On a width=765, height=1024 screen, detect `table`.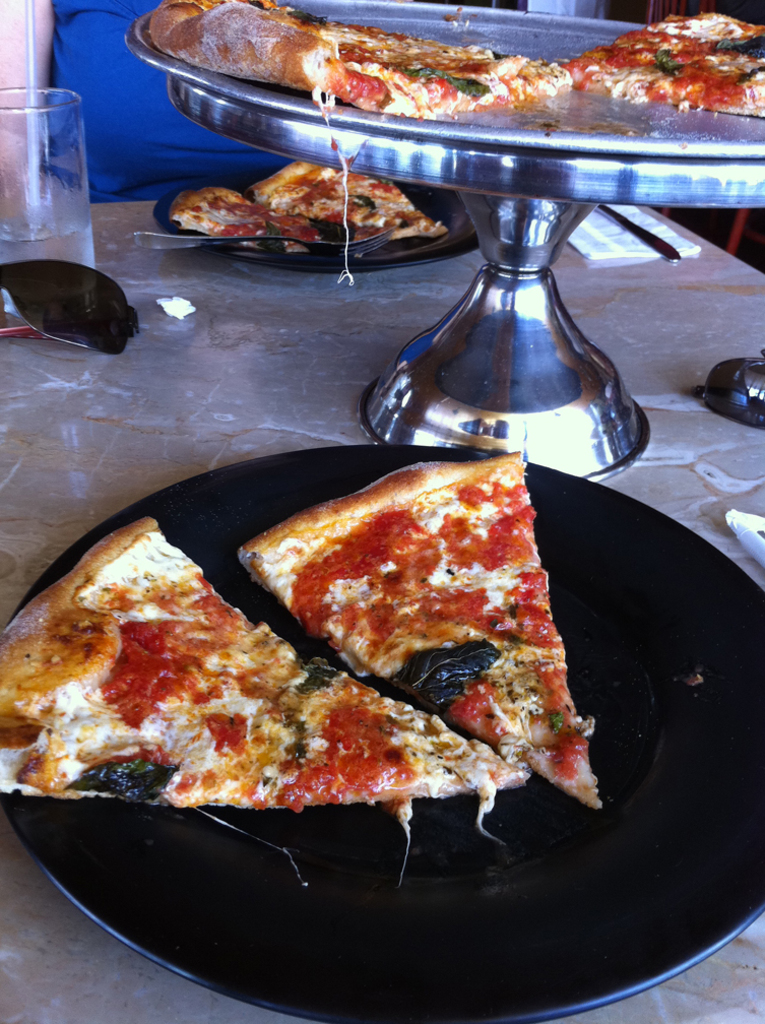
locate(2, 198, 764, 1023).
